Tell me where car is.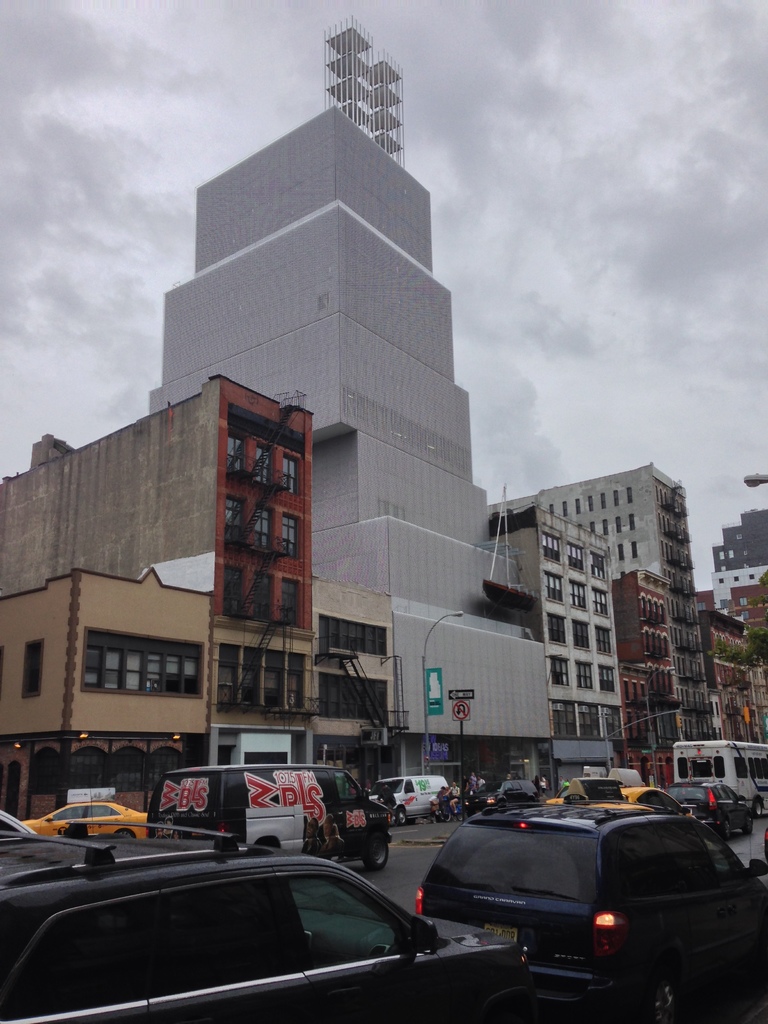
car is at bbox=(0, 809, 37, 844).
